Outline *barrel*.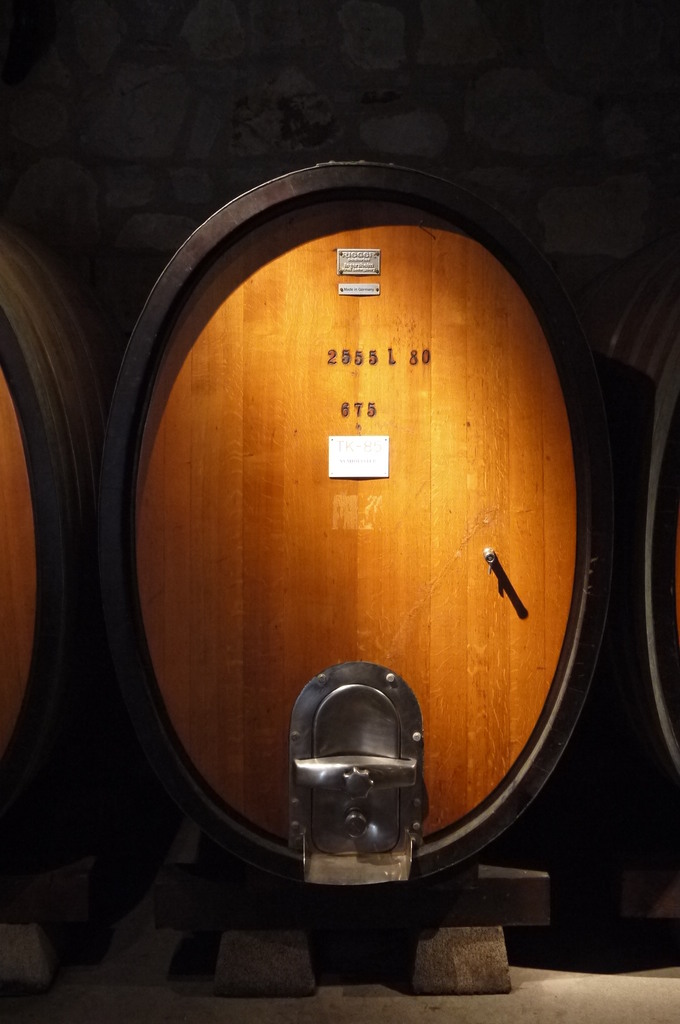
Outline: detection(0, 213, 120, 820).
